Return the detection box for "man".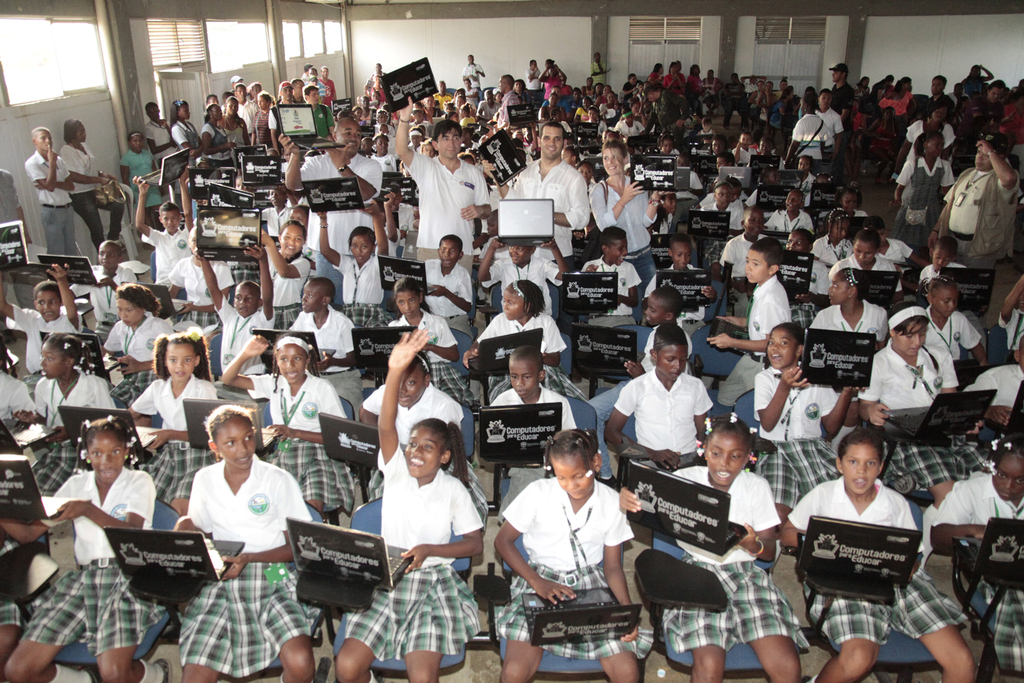
(912, 76, 957, 119).
